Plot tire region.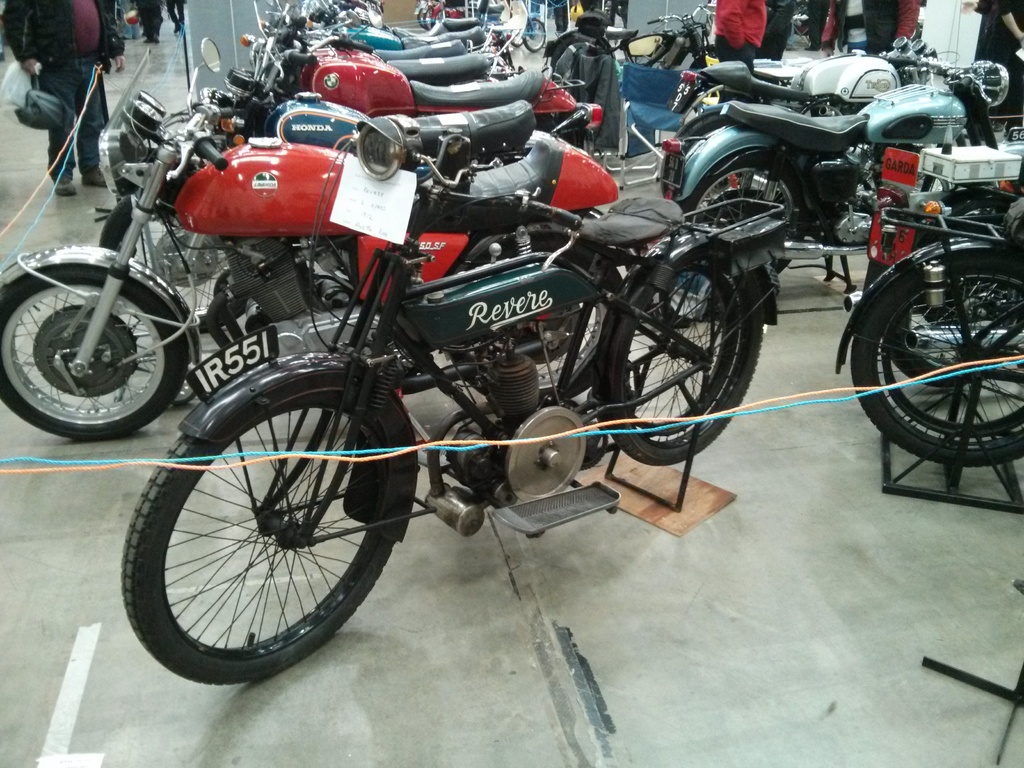
Plotted at box(120, 406, 411, 680).
